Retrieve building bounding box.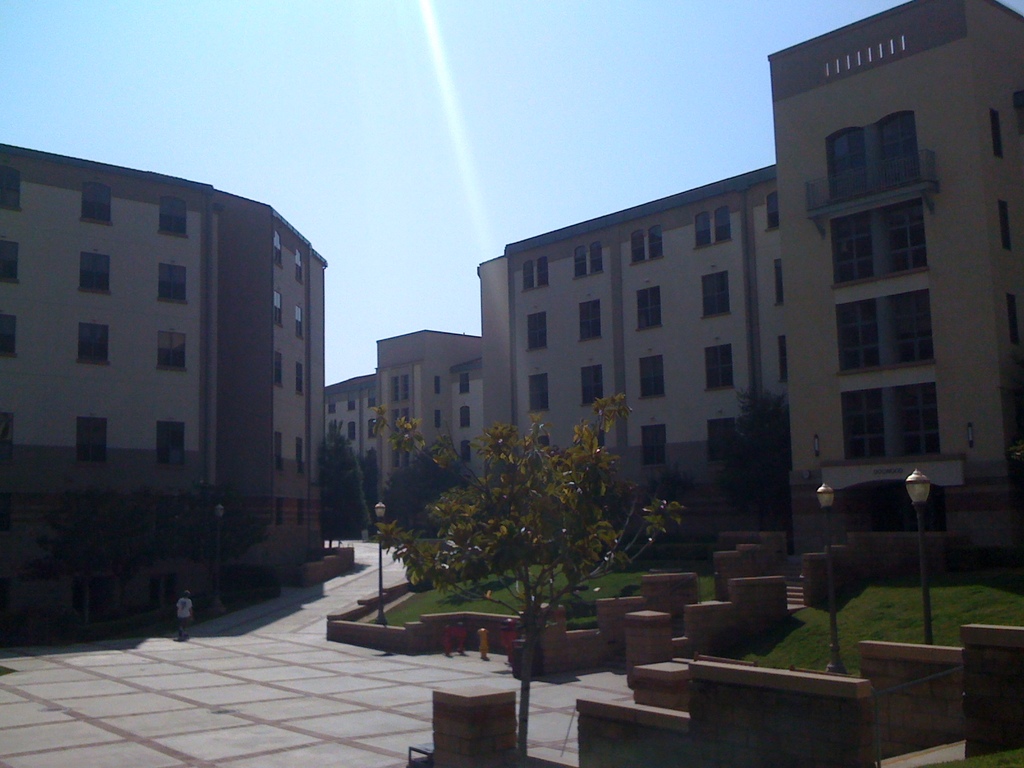
Bounding box: box=[0, 146, 327, 593].
